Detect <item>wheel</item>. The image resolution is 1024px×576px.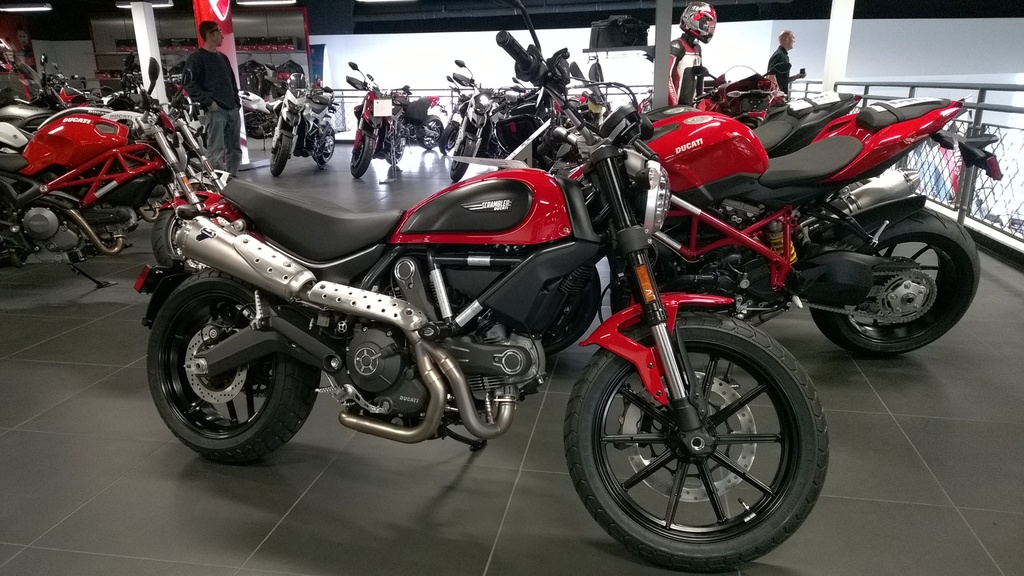
[273,137,290,177].
